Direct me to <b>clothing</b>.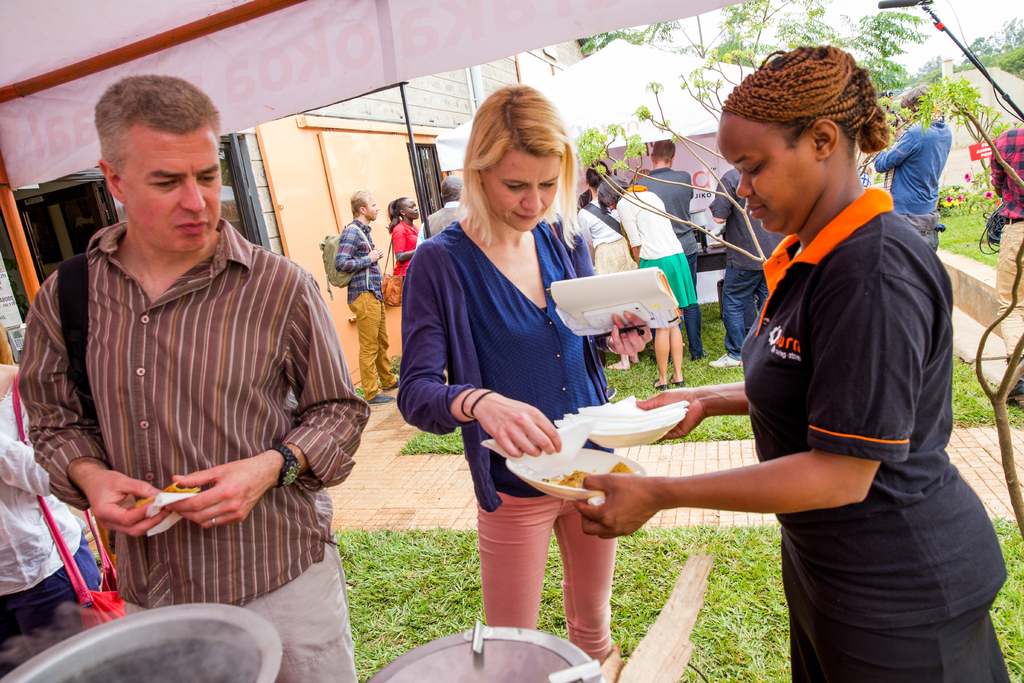
Direction: locate(0, 356, 106, 624).
